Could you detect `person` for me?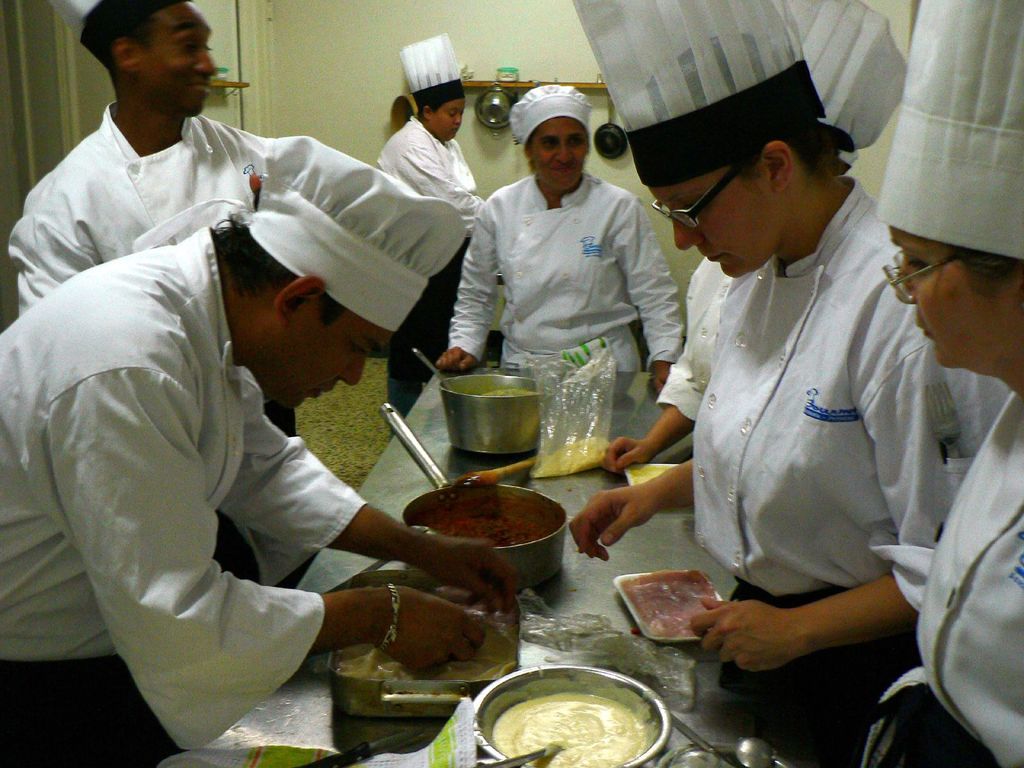
Detection result: bbox=(599, 0, 915, 484).
